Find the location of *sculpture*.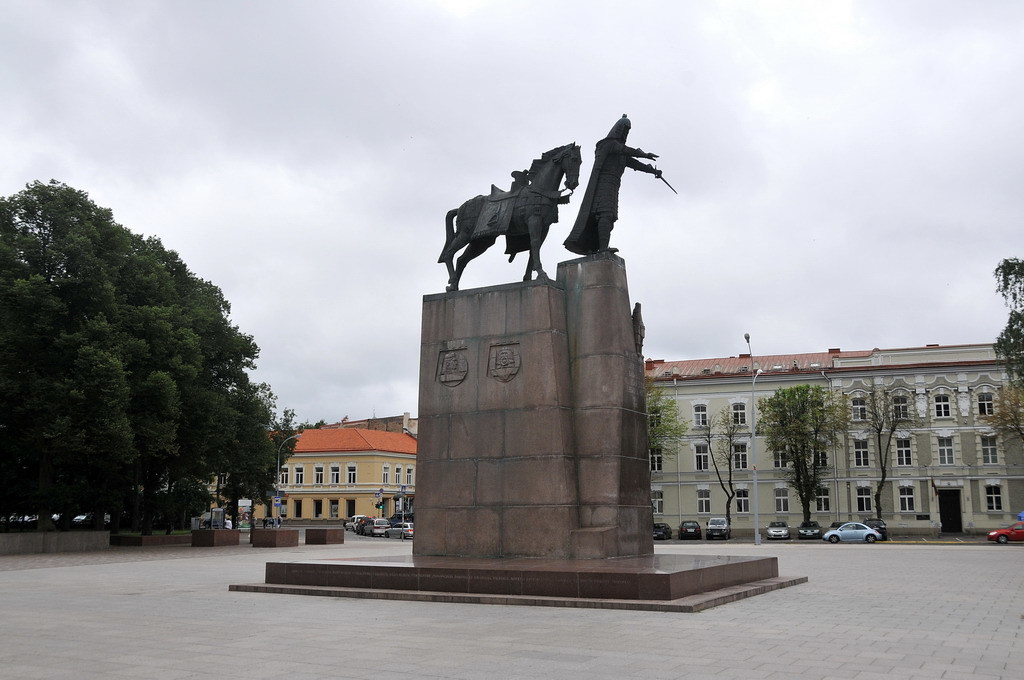
Location: rect(556, 103, 688, 268).
